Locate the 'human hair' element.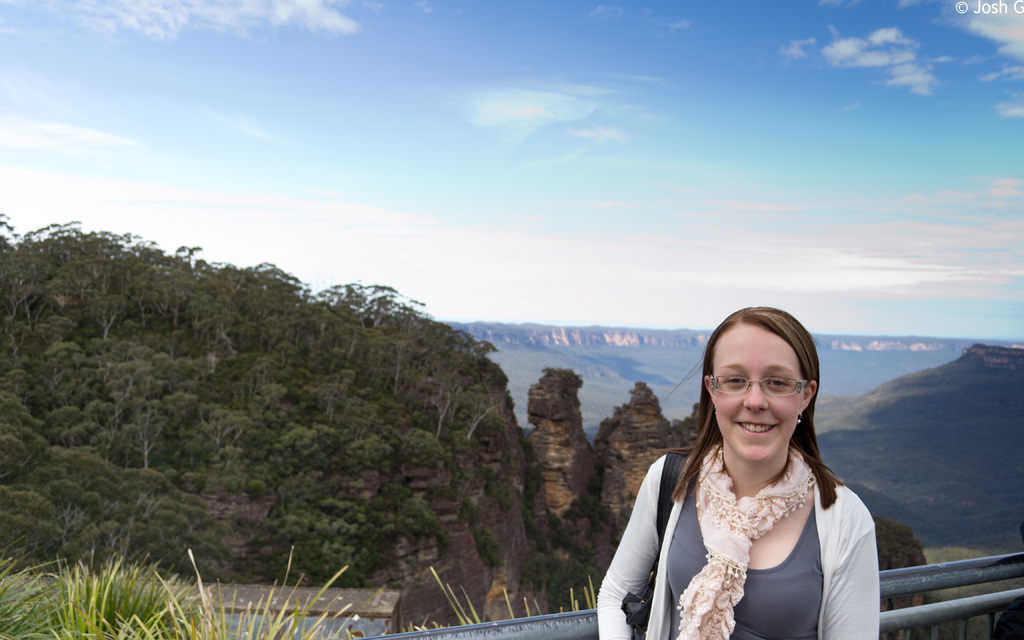
Element bbox: BBox(690, 316, 838, 537).
